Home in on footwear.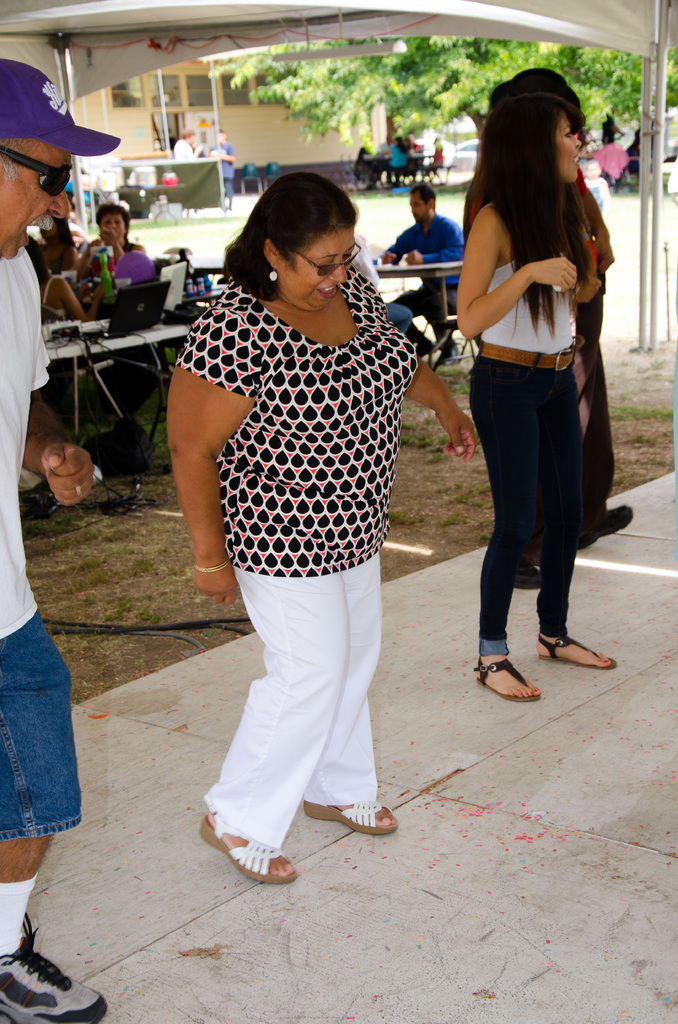
Homed in at <bbox>583, 502, 633, 546</bbox>.
